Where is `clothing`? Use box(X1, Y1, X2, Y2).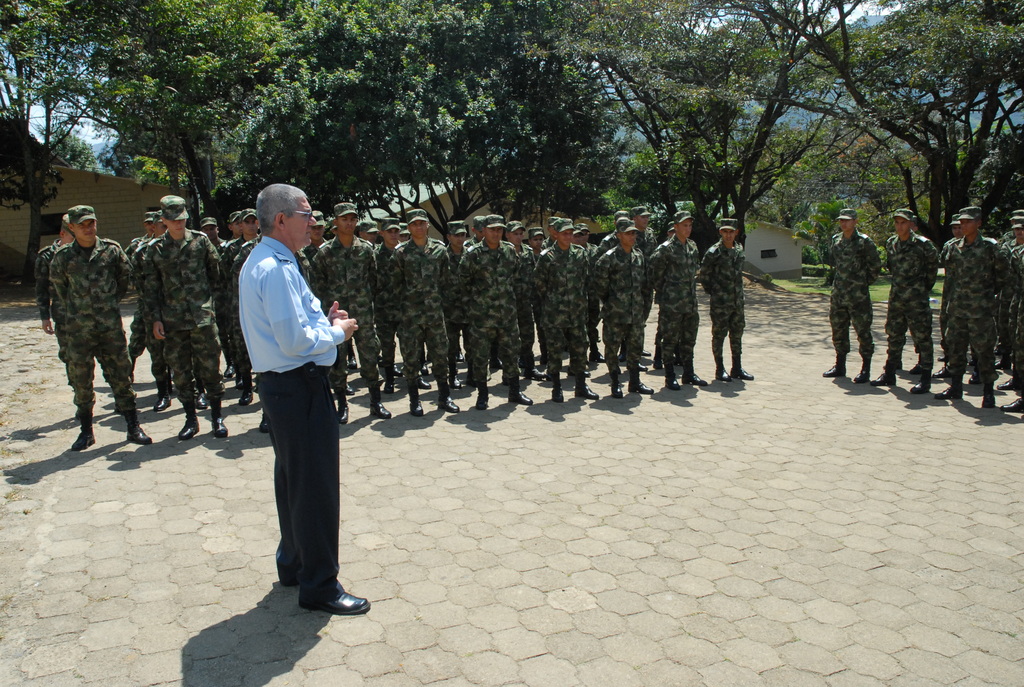
box(509, 248, 537, 368).
